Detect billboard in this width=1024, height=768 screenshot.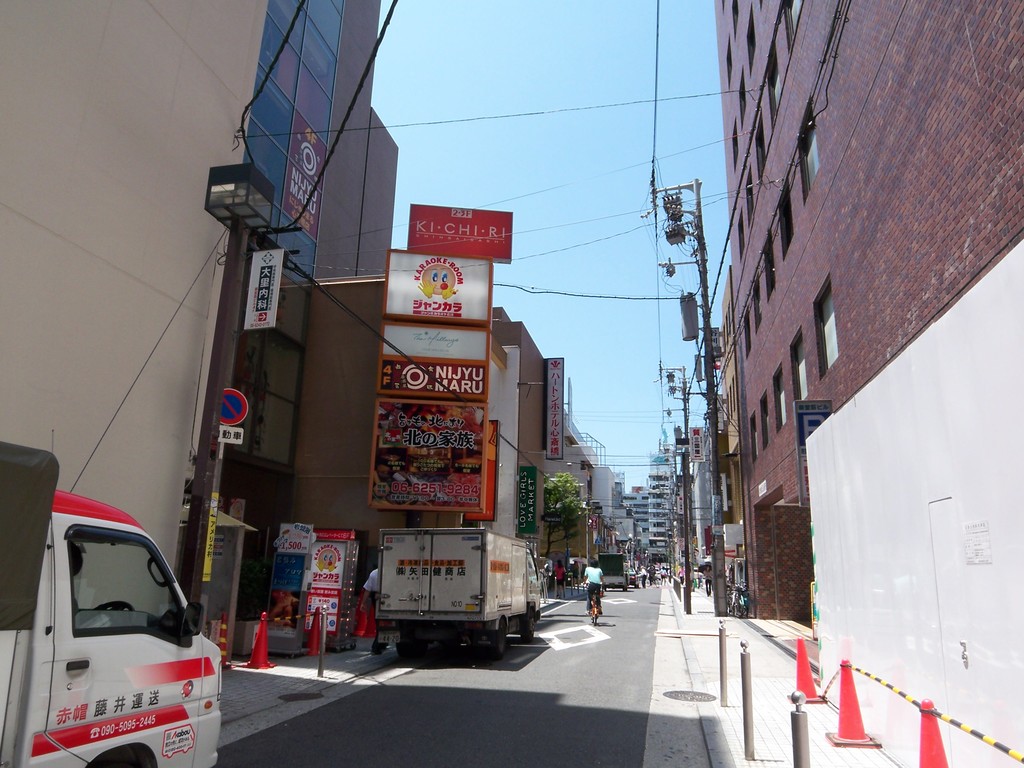
Detection: box(251, 244, 281, 326).
